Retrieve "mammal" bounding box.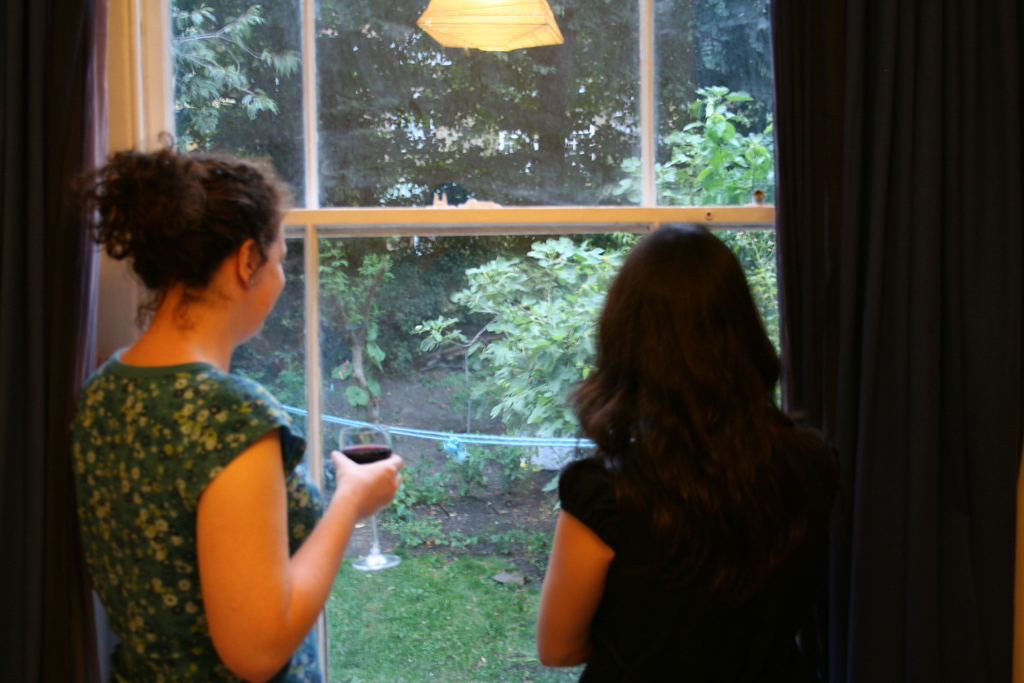
Bounding box: pyautogui.locateOnScreen(545, 233, 845, 661).
